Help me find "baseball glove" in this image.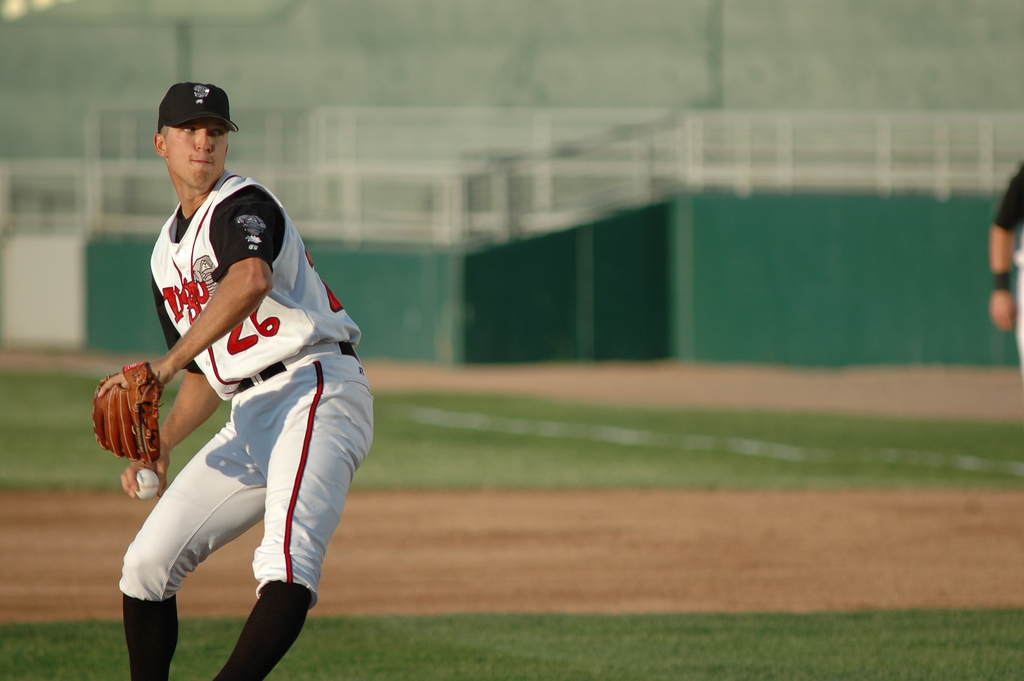
Found it: rect(92, 356, 166, 466).
